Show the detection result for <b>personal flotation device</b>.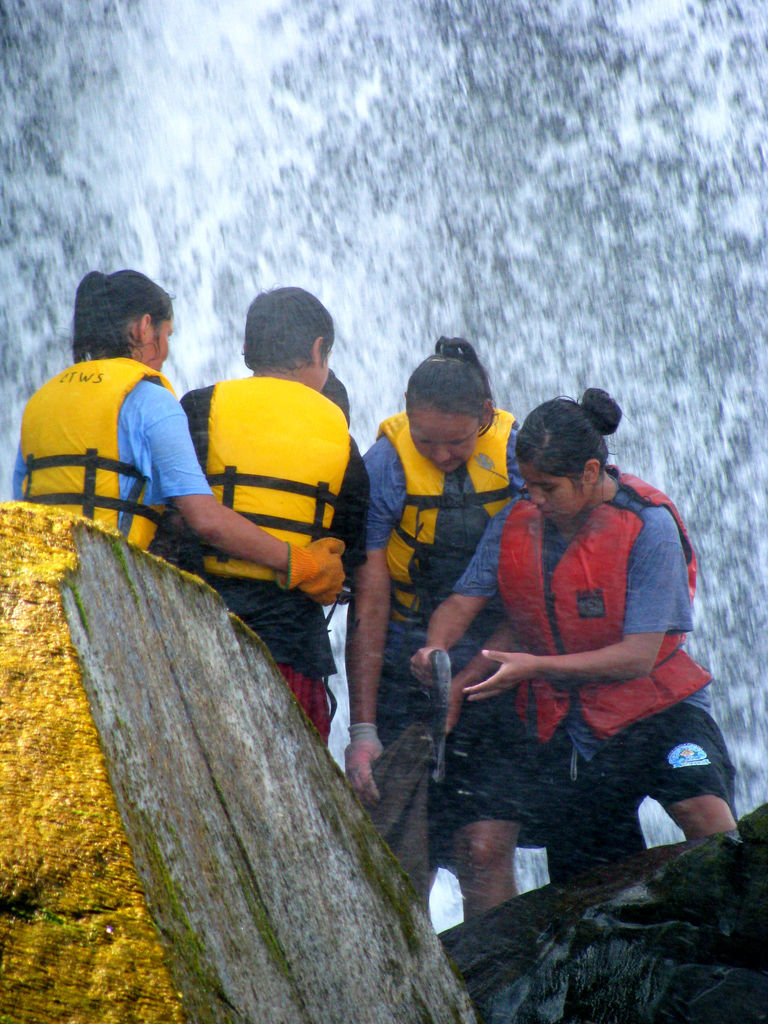
box(195, 379, 351, 580).
